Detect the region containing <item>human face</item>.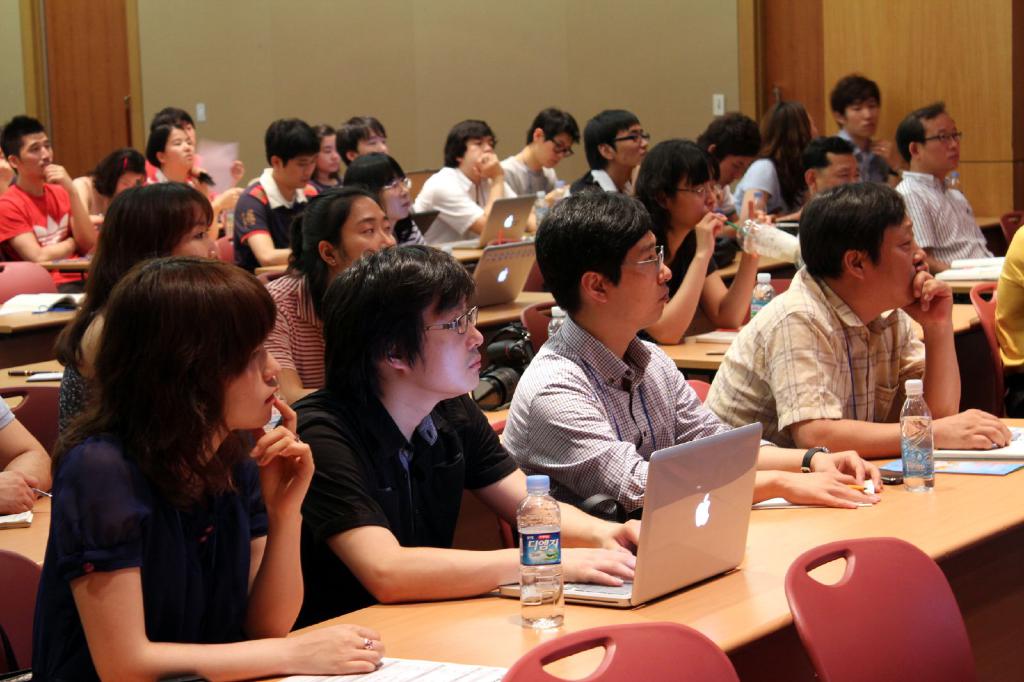
region(154, 126, 191, 166).
